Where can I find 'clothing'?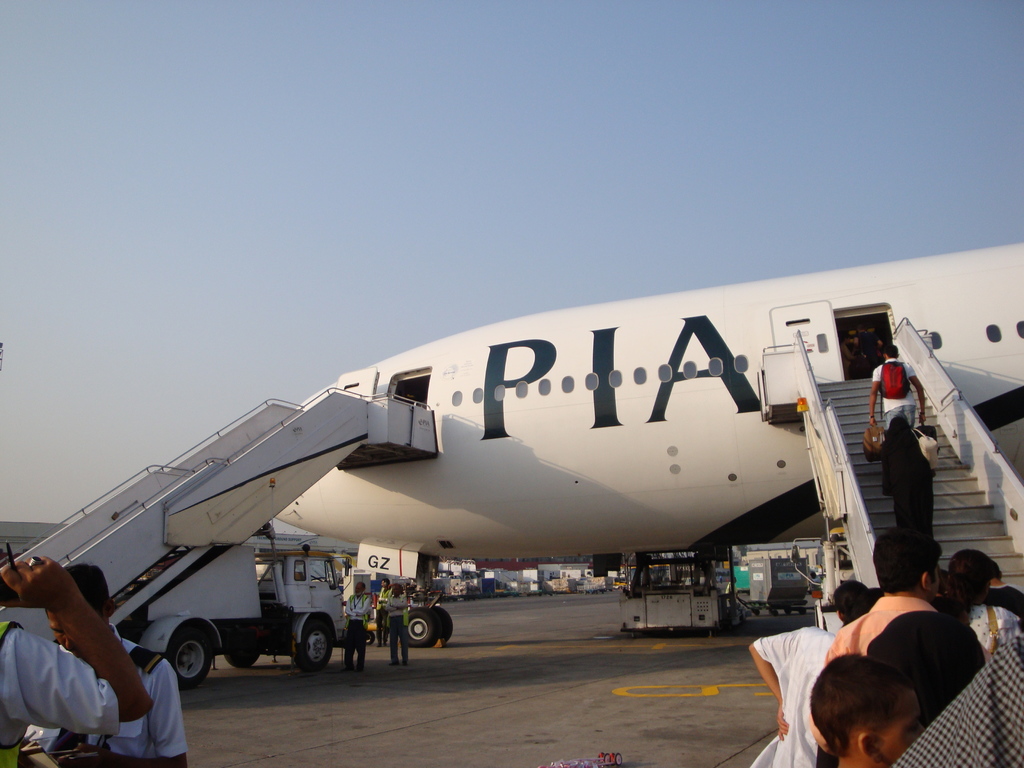
You can find it at 388, 588, 413, 663.
